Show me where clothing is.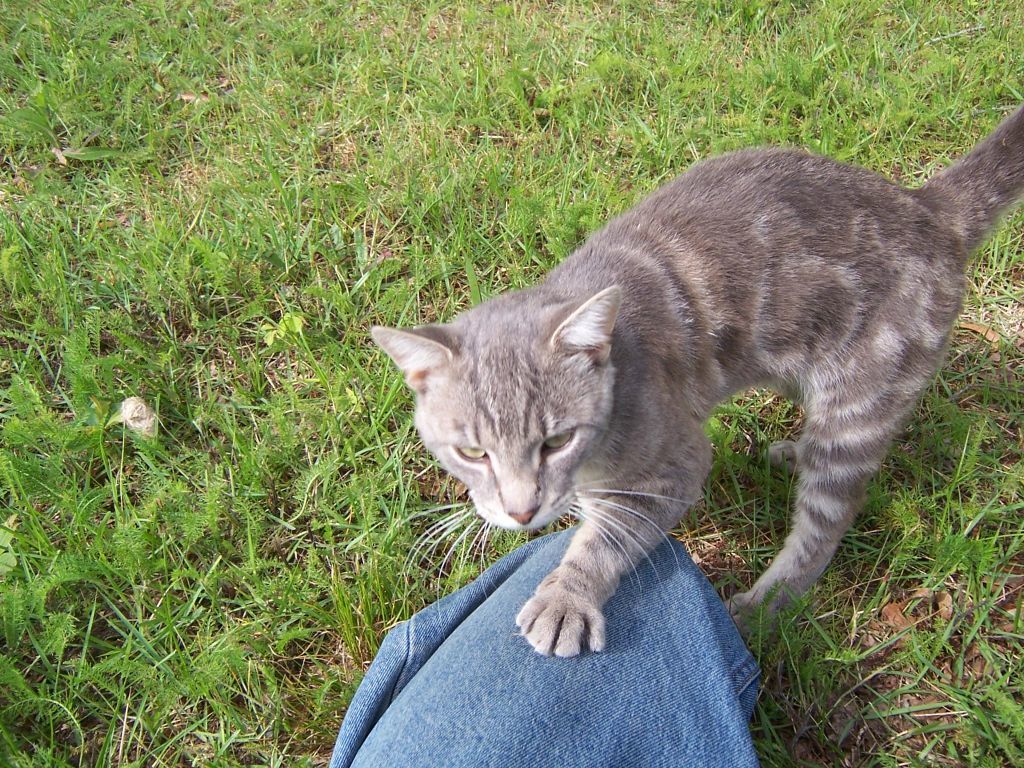
clothing is at region(331, 530, 764, 767).
